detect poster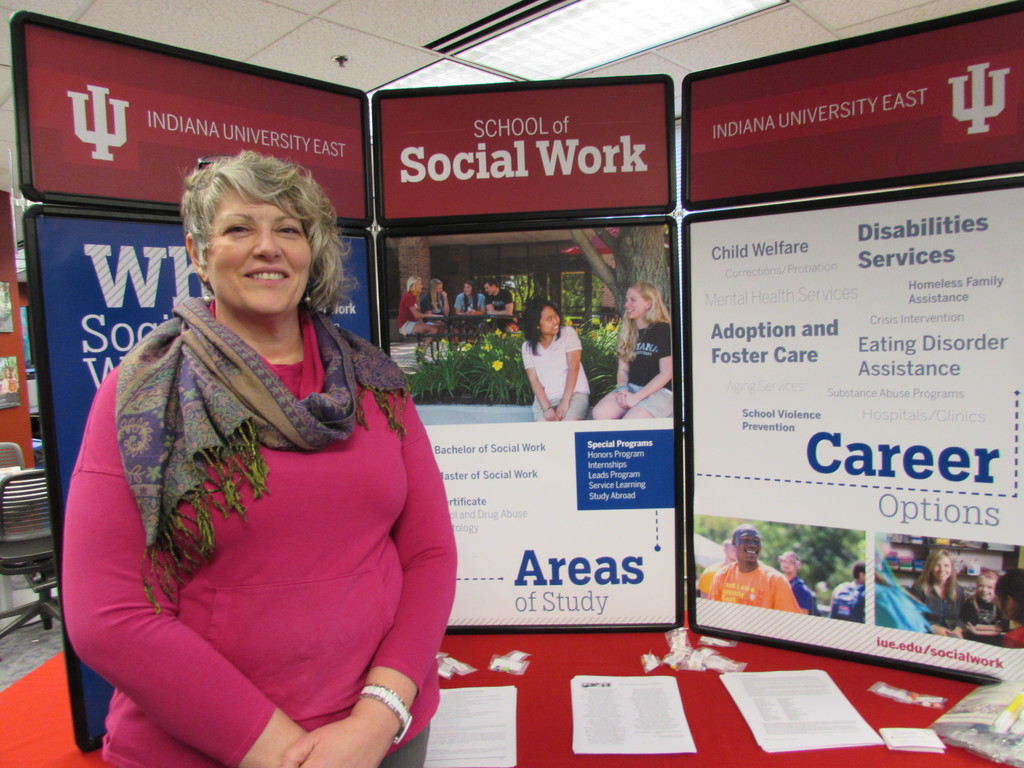
x1=385 y1=220 x2=682 y2=627
